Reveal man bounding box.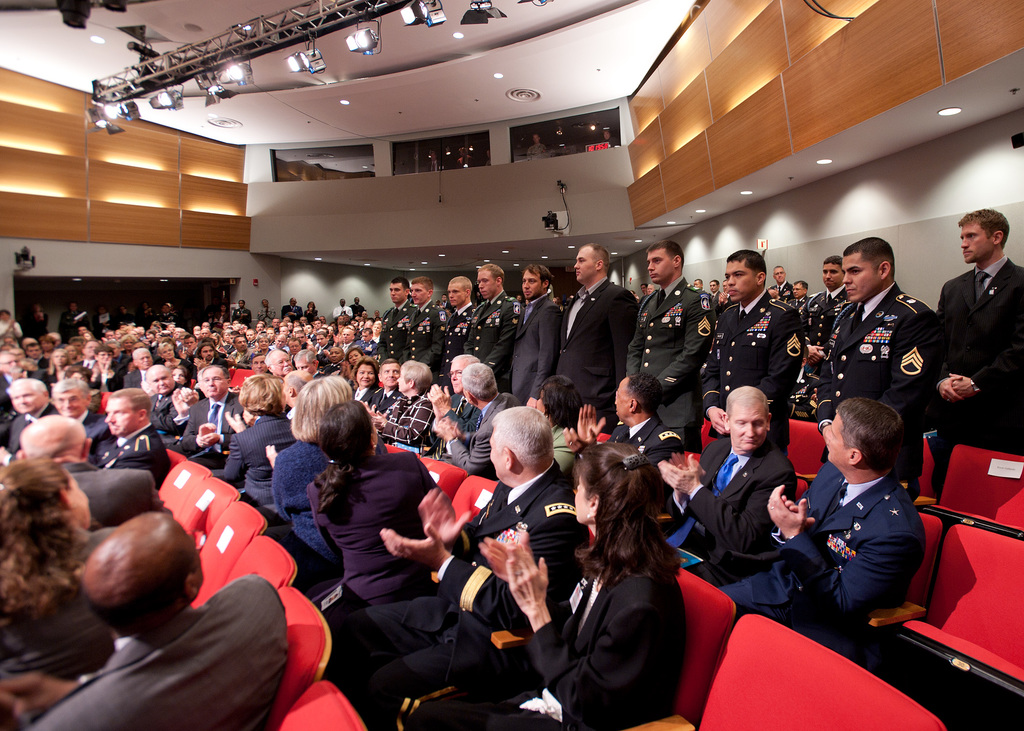
Revealed: 703:259:800:410.
